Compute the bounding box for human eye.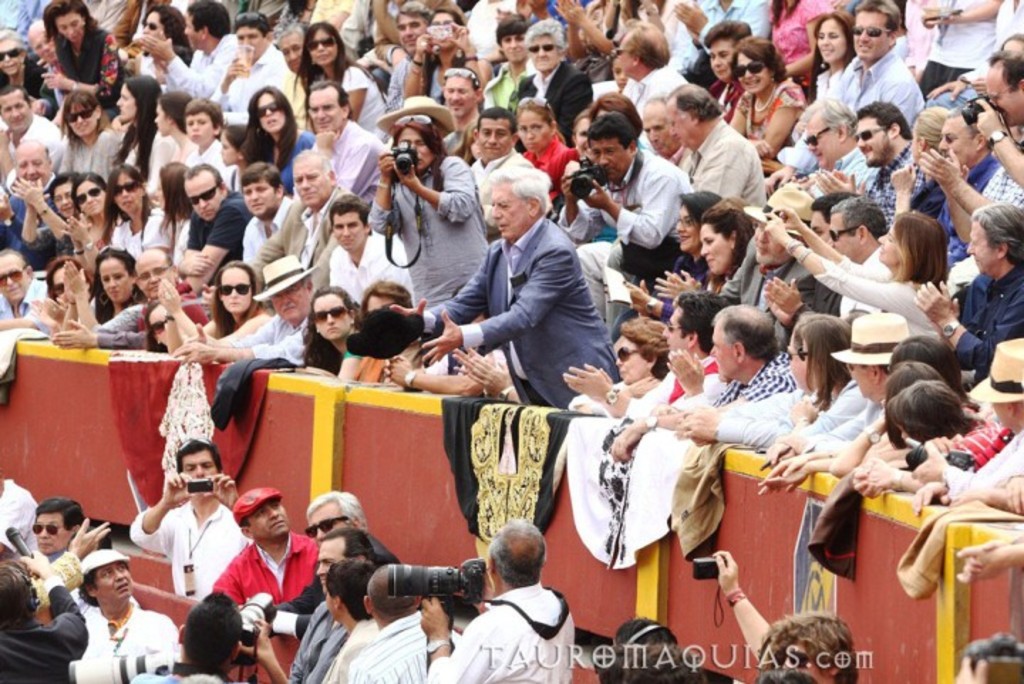
bbox=(272, 499, 282, 511).
